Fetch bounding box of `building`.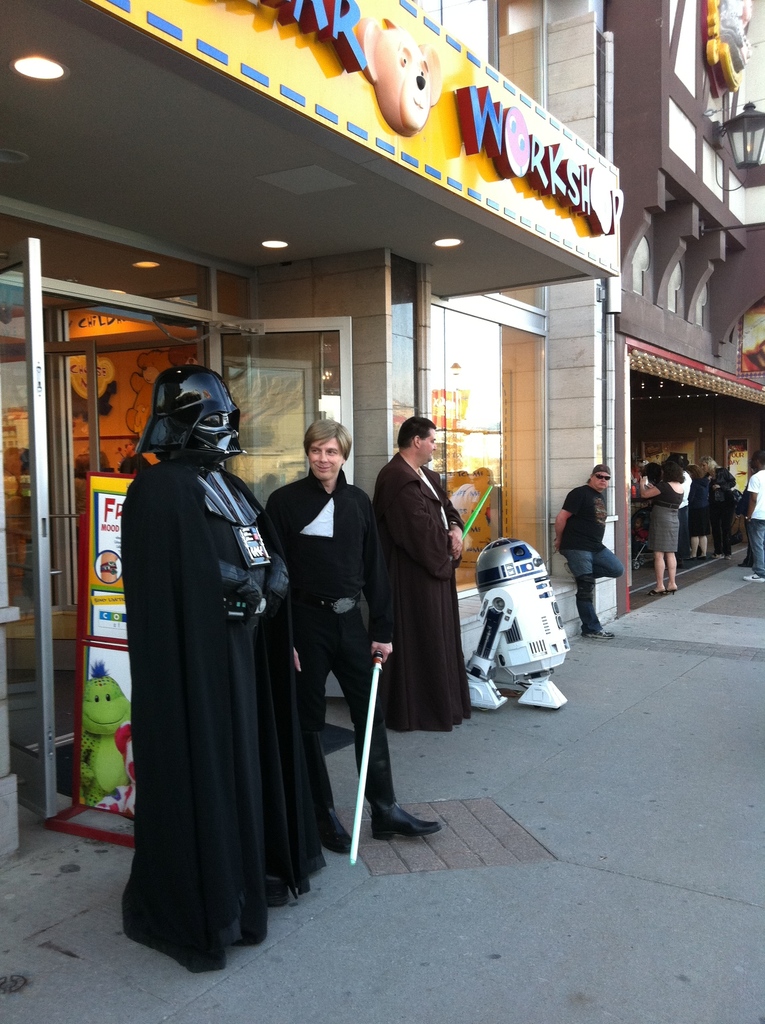
Bbox: x1=0, y1=0, x2=630, y2=860.
